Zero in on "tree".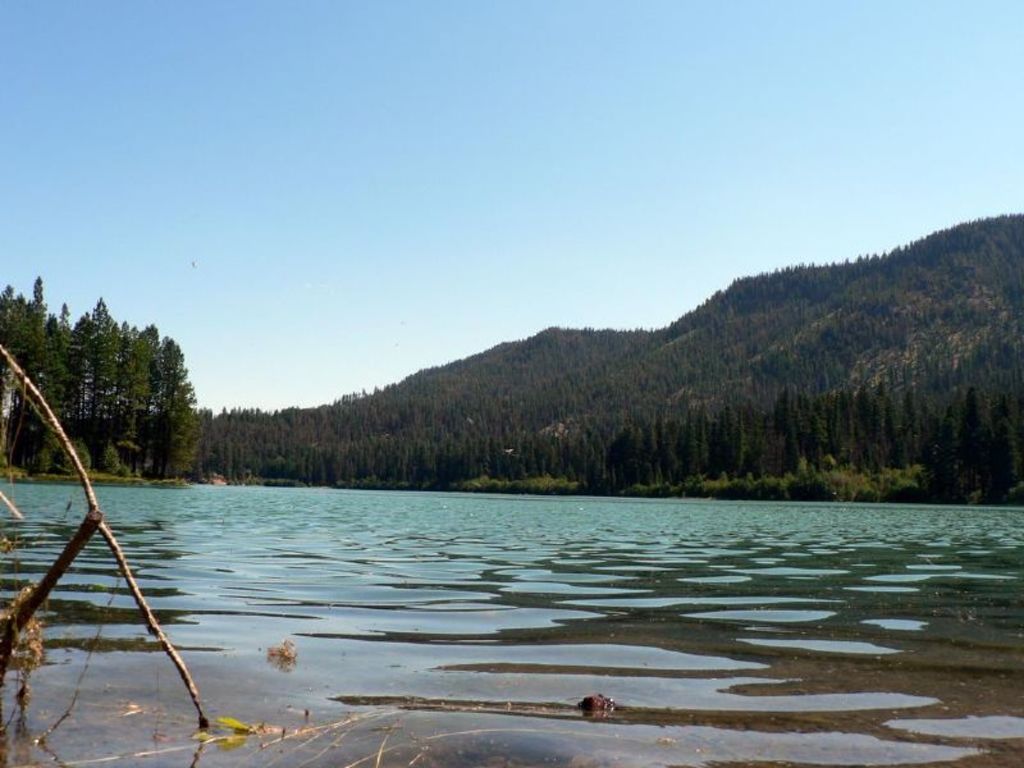
Zeroed in: bbox(238, 410, 316, 480).
